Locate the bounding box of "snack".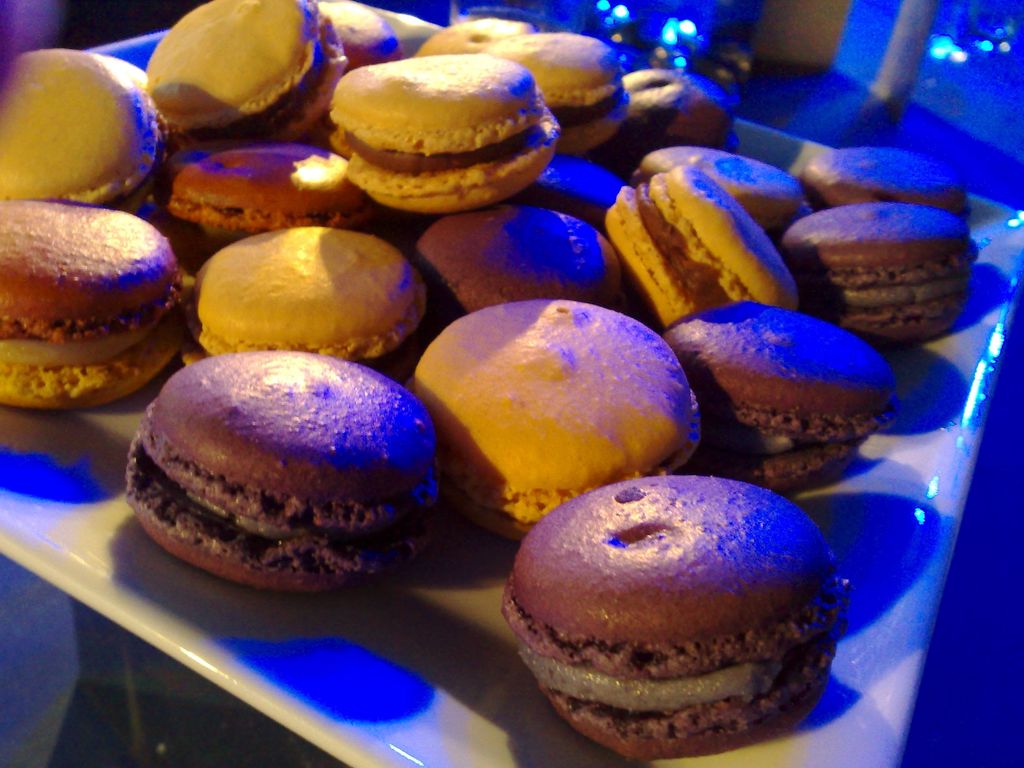
Bounding box: bbox=(394, 299, 700, 531).
